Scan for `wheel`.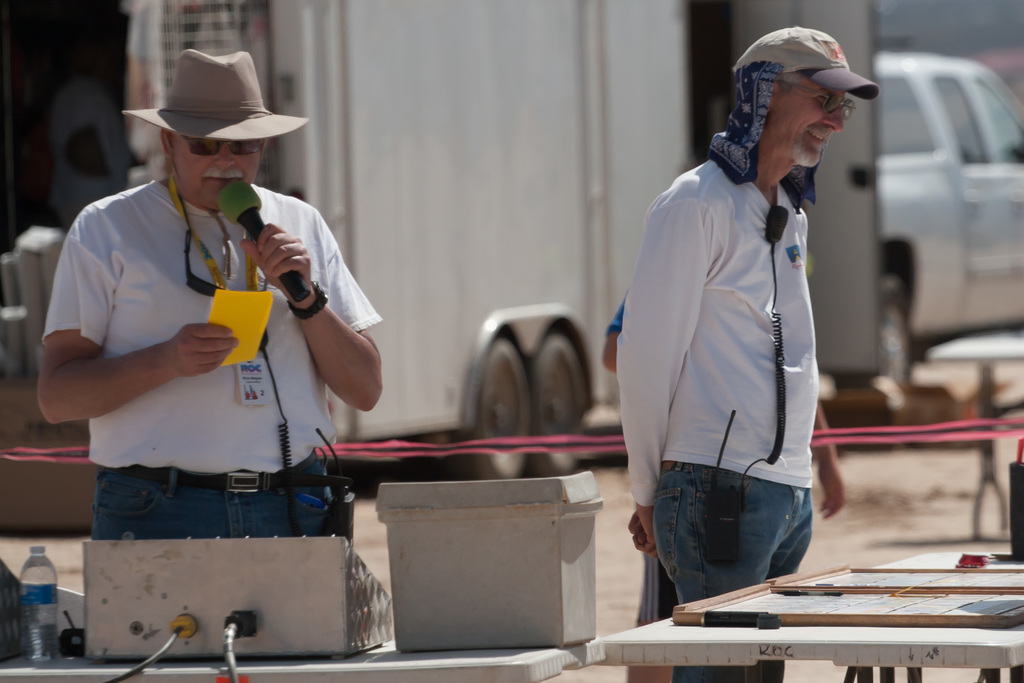
Scan result: box(451, 338, 536, 481).
